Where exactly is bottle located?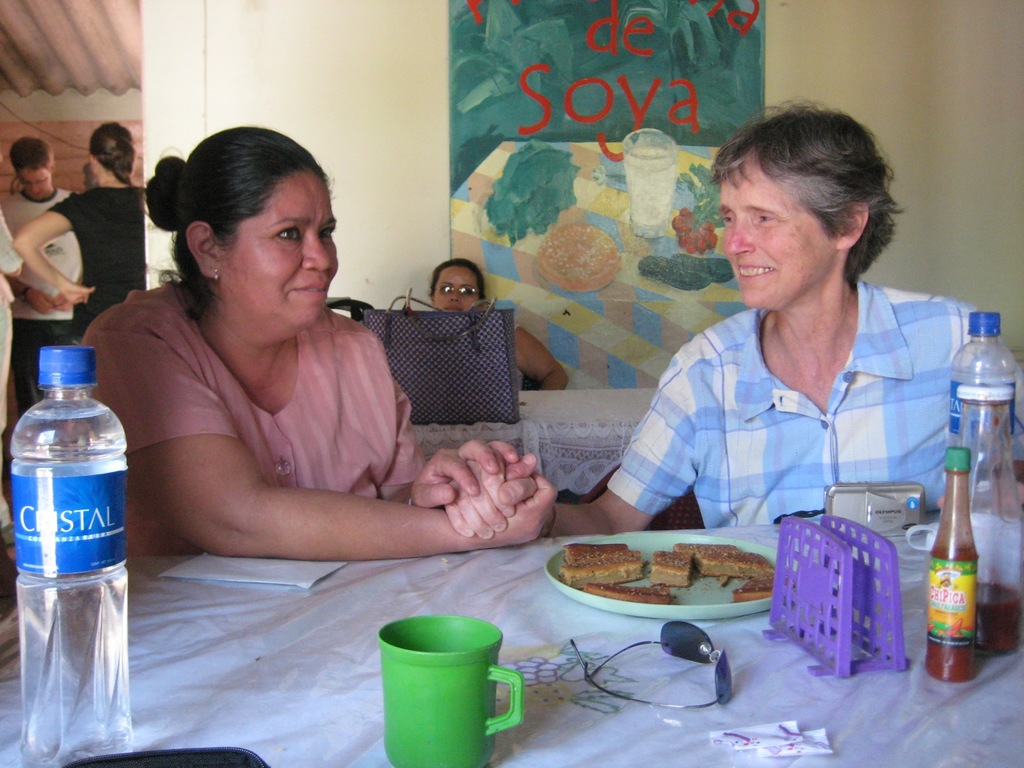
Its bounding box is {"x1": 13, "y1": 349, "x2": 125, "y2": 646}.
